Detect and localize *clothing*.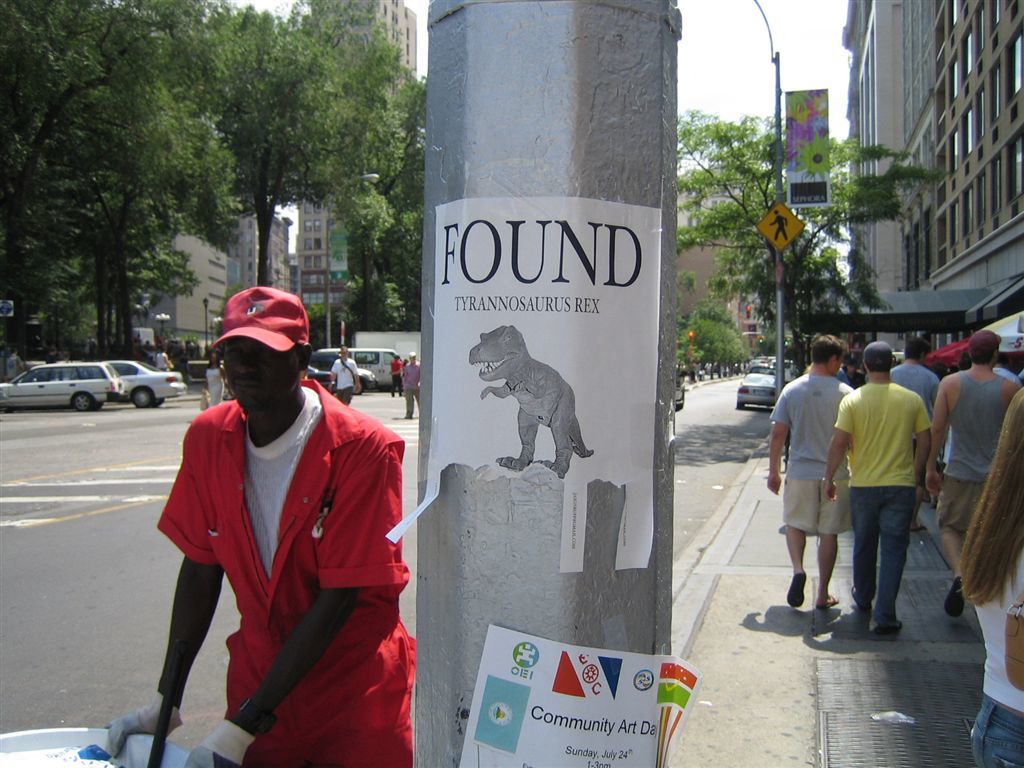
Localized at Rect(887, 361, 941, 486).
